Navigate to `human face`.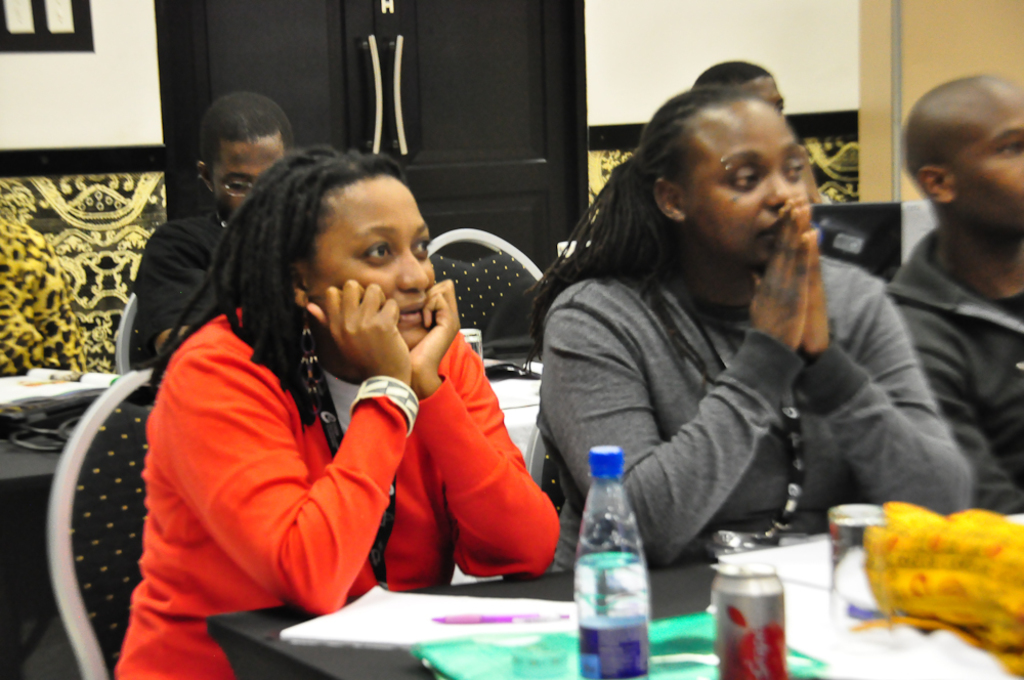
Navigation target: l=688, t=103, r=808, b=266.
